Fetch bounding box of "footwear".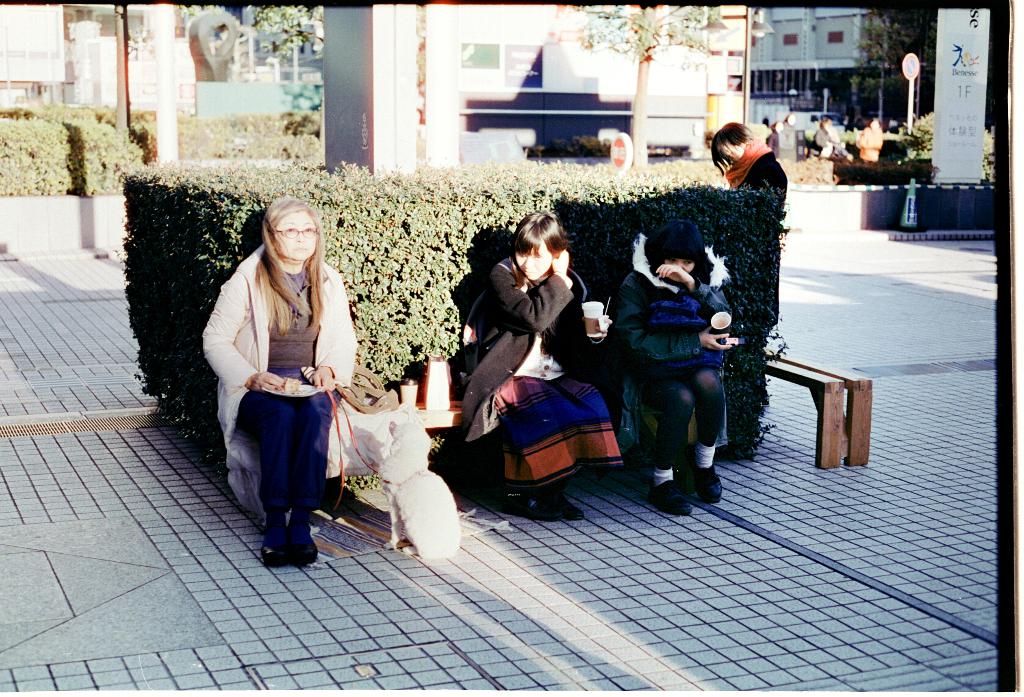
Bbox: 646,479,694,519.
